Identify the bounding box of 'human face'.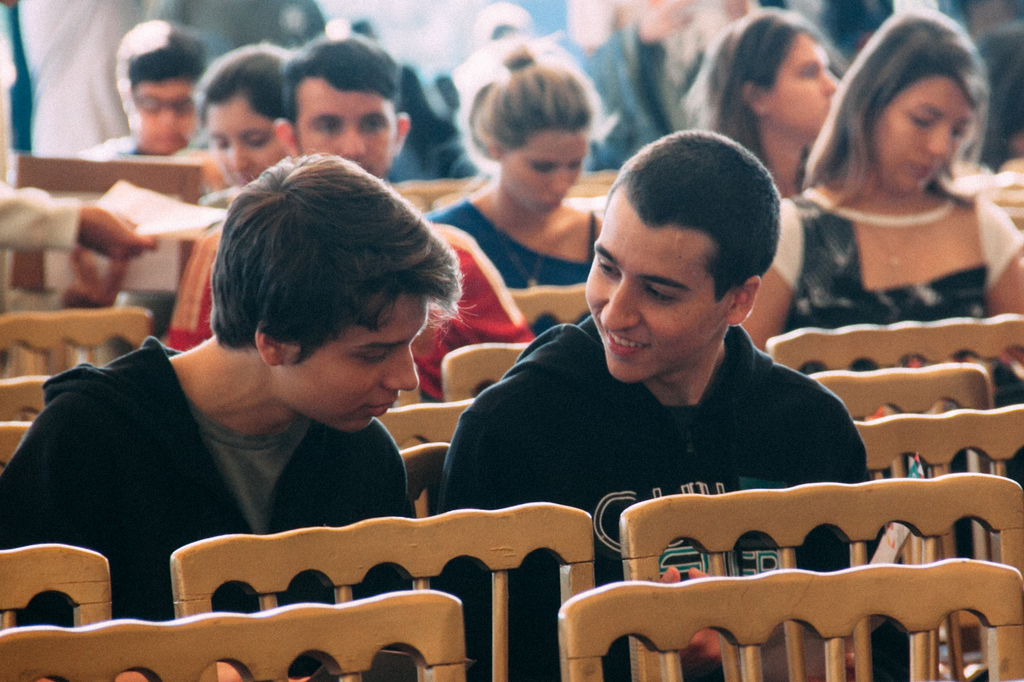
504:130:591:214.
